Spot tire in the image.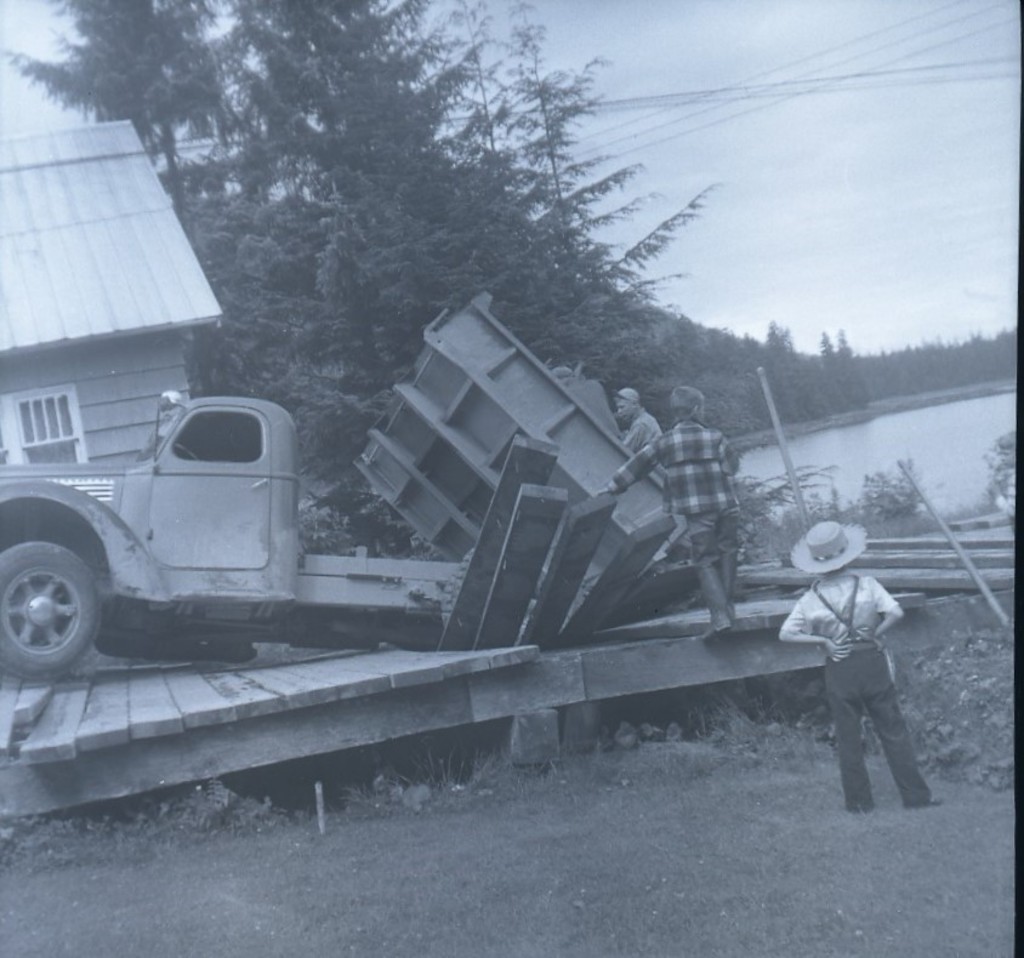
tire found at pyautogui.locateOnScreen(0, 534, 110, 683).
